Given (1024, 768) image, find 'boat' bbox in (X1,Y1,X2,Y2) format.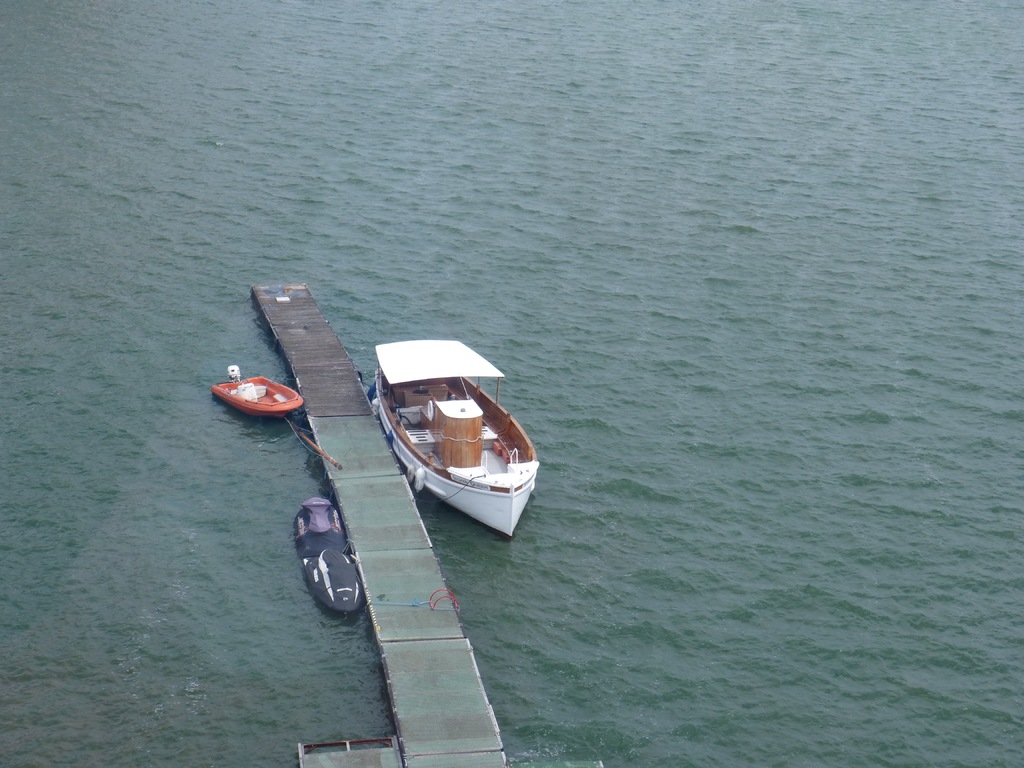
(348,326,547,536).
